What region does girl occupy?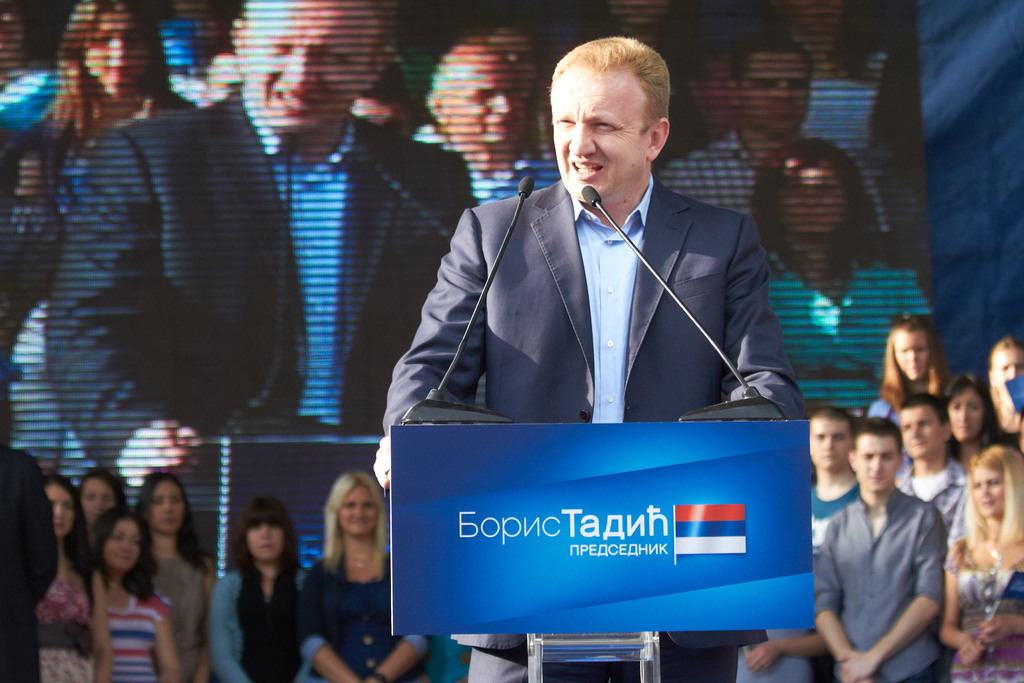
201 495 317 682.
